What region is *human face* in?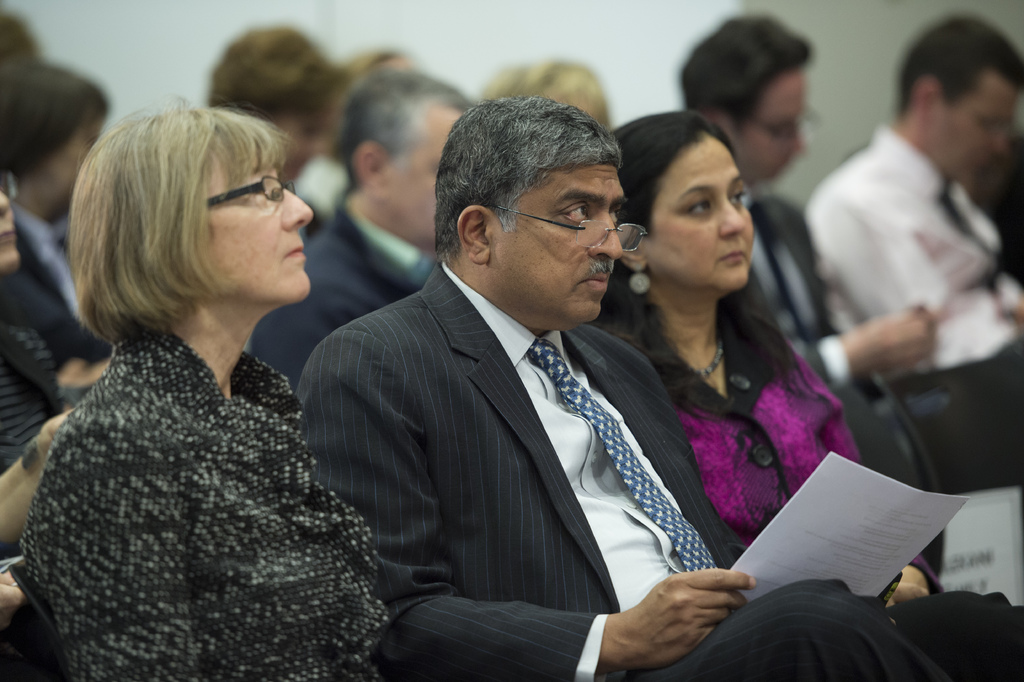
locate(196, 158, 324, 310).
